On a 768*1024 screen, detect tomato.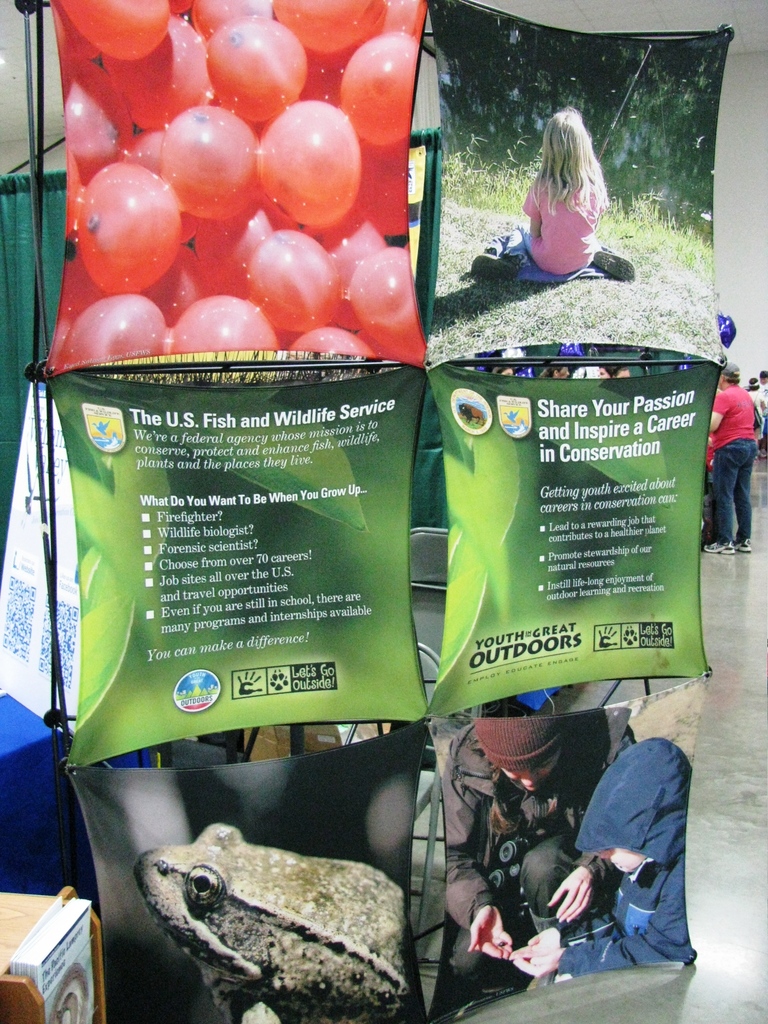
[x1=77, y1=152, x2=172, y2=287].
